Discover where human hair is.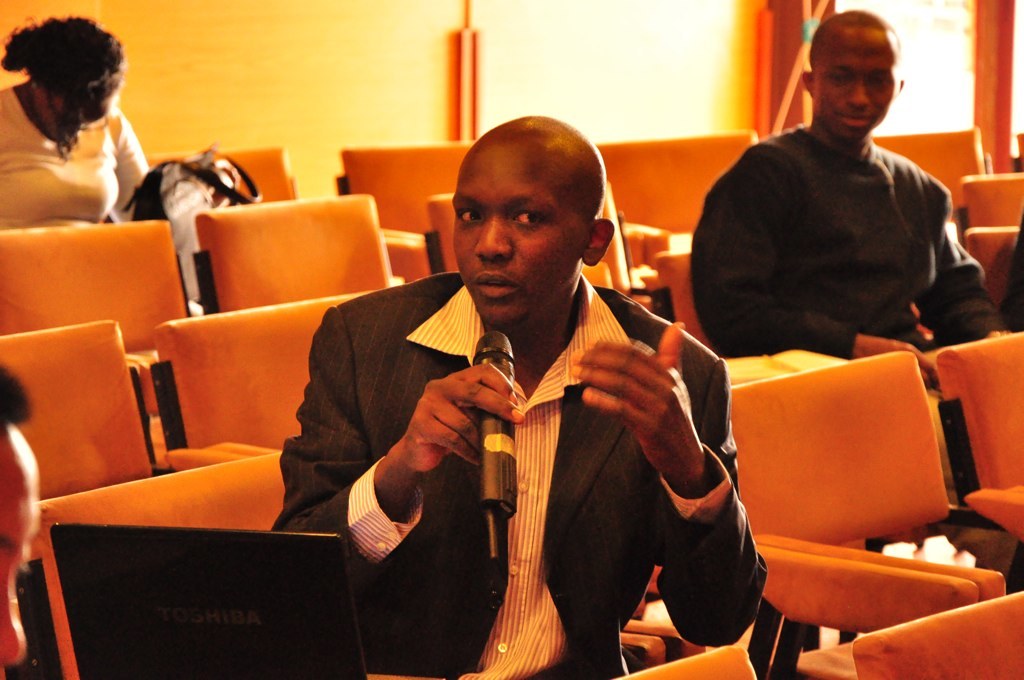
Discovered at x1=13 y1=0 x2=115 y2=130.
